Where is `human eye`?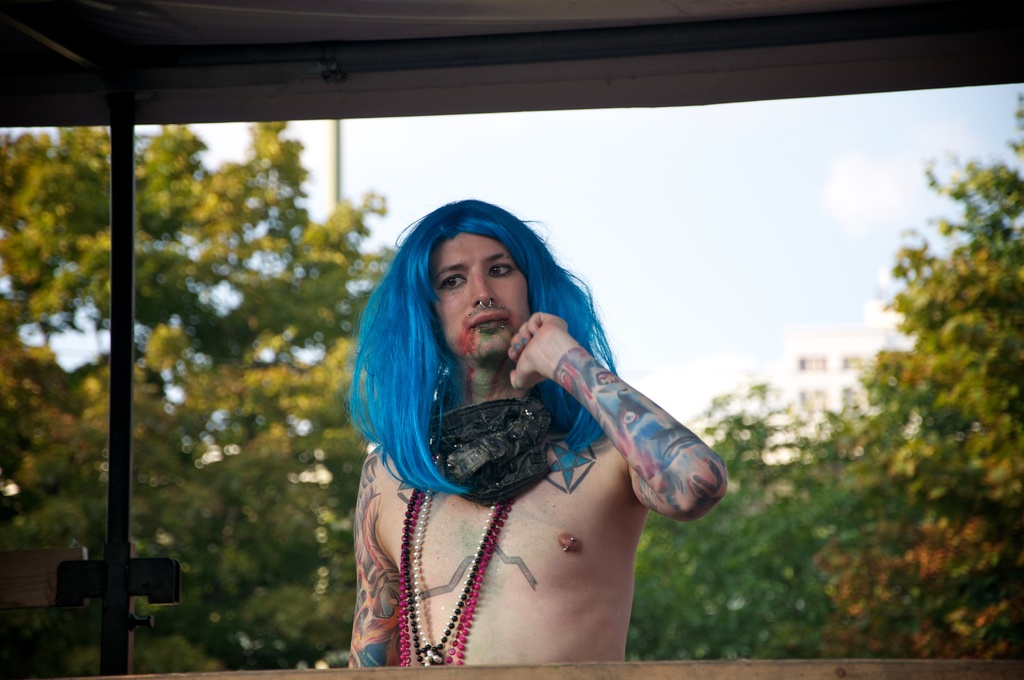
x1=434 y1=271 x2=468 y2=295.
